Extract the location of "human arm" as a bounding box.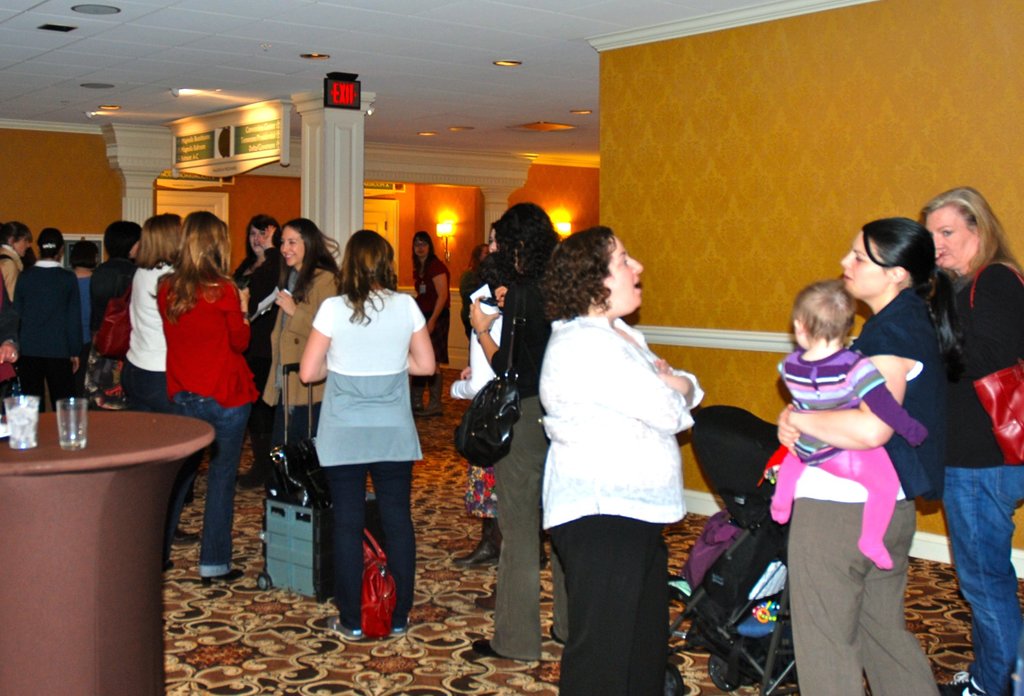
rect(0, 256, 19, 302).
